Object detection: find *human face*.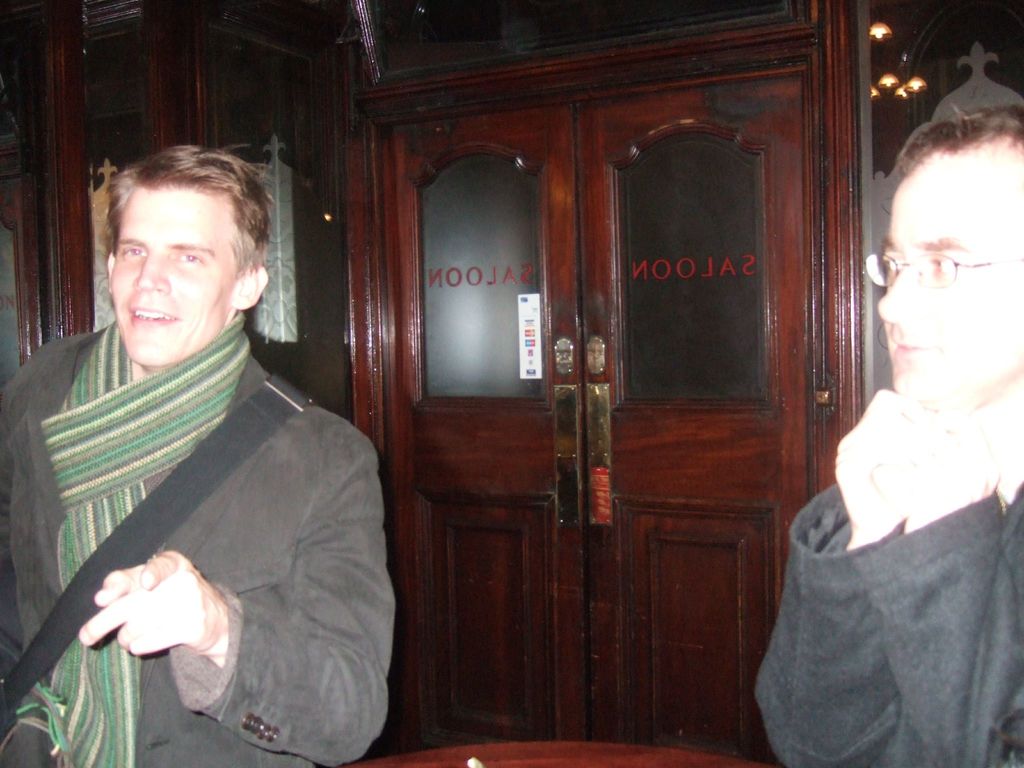
[109,188,234,367].
